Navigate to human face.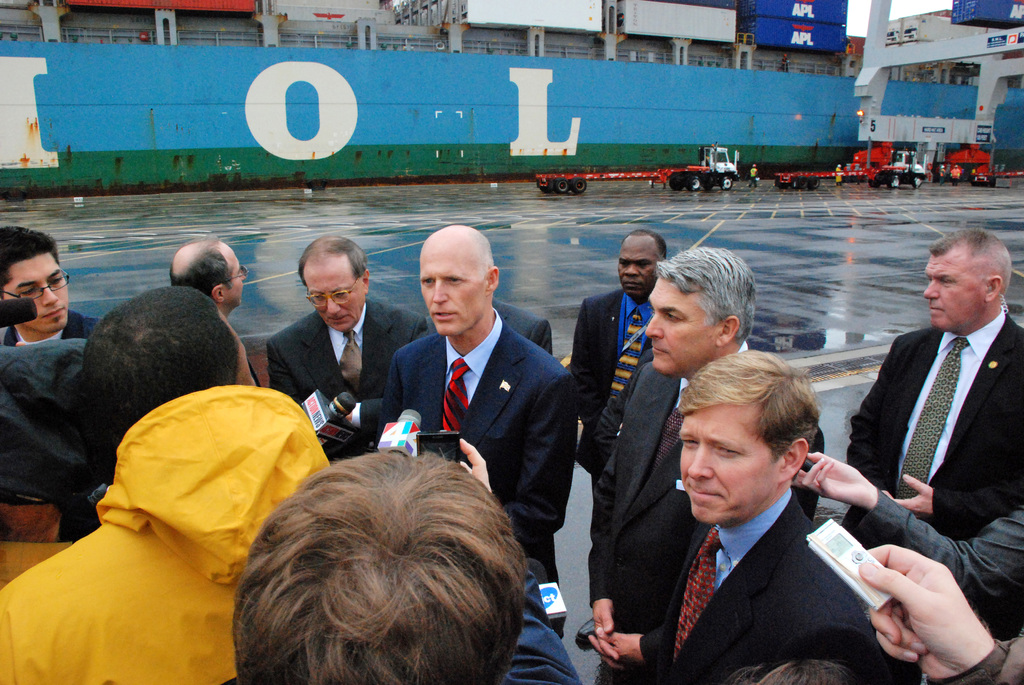
Navigation target: <region>0, 228, 67, 330</region>.
